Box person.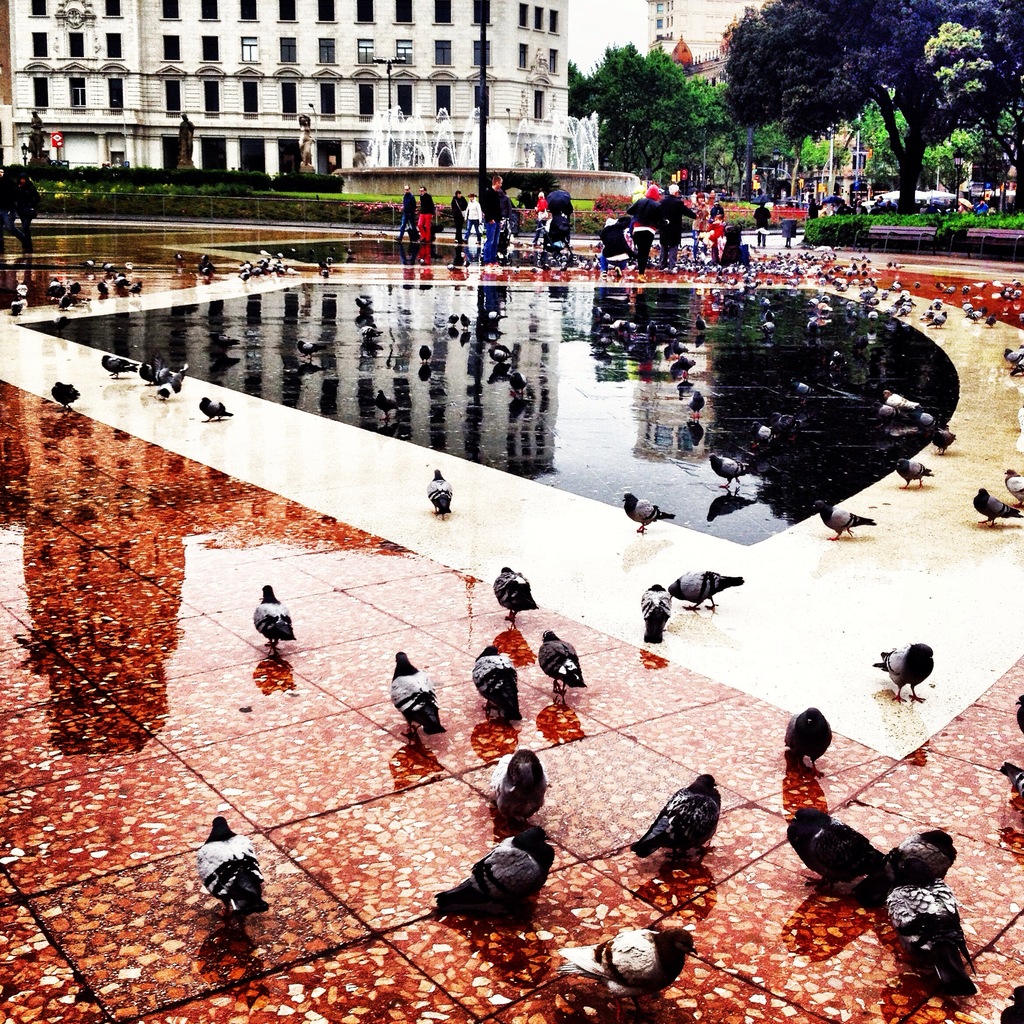
locate(599, 217, 643, 264).
